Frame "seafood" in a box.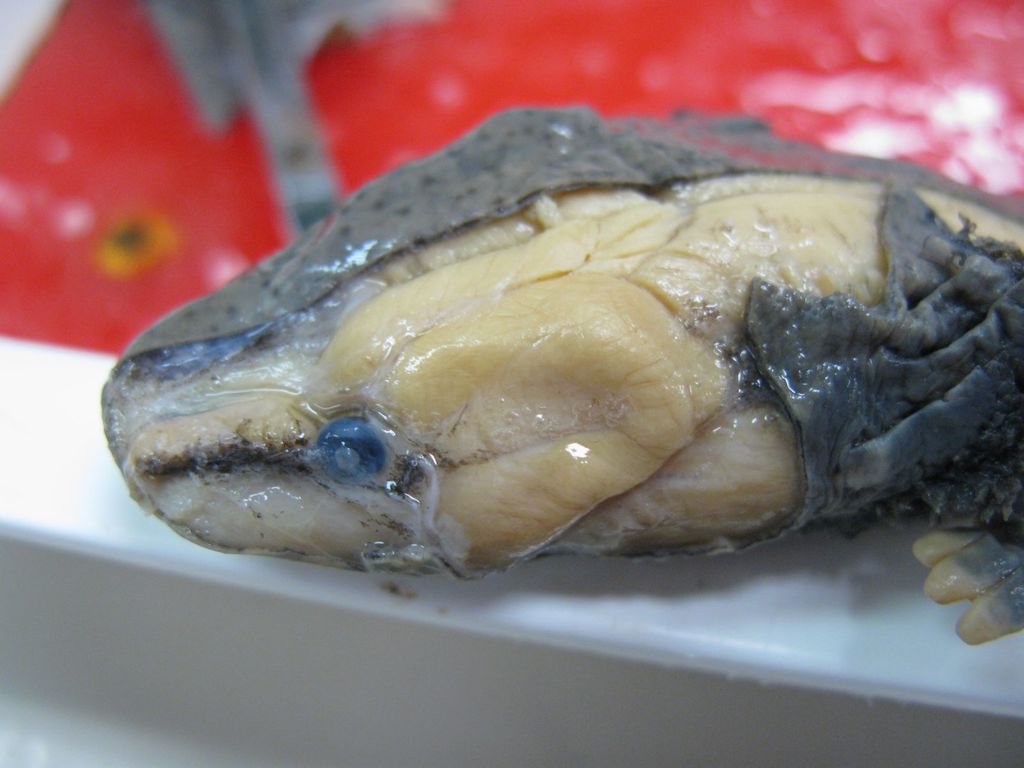
(x1=97, y1=102, x2=1023, y2=648).
